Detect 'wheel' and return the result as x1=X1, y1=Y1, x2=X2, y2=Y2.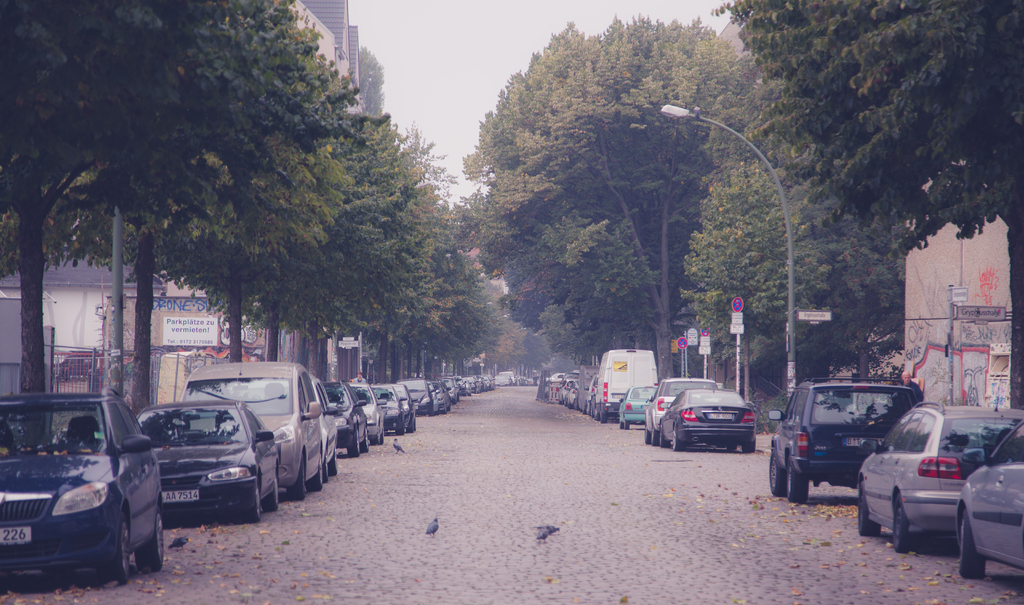
x1=744, y1=435, x2=756, y2=456.
